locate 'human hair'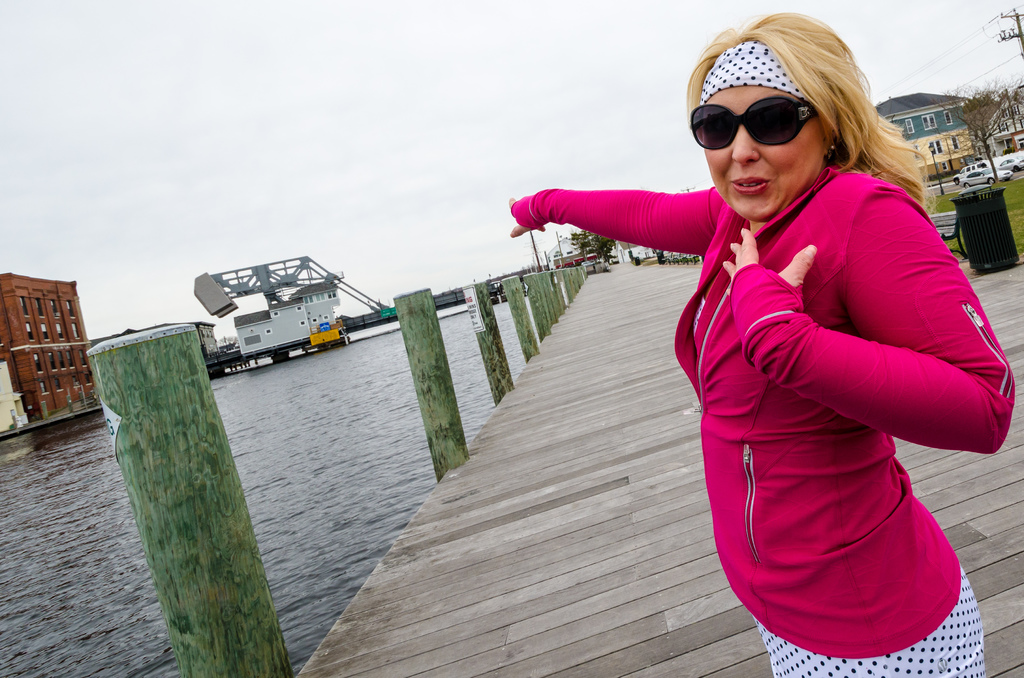
684, 10, 934, 213
